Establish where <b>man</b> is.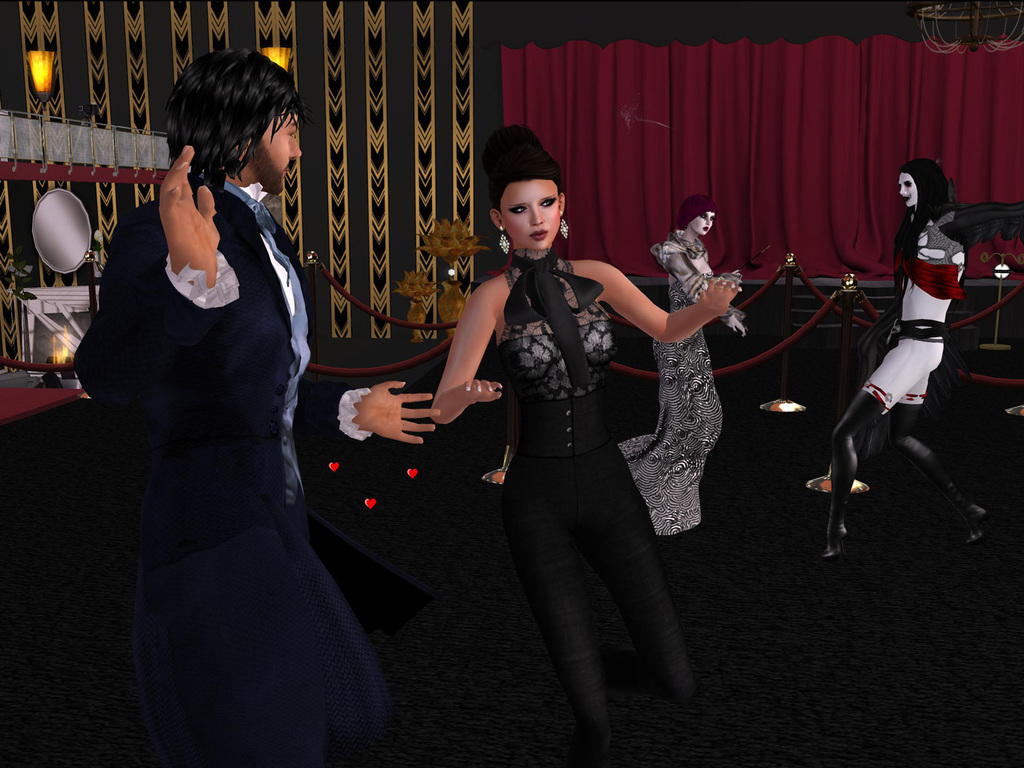
Established at 78:57:425:740.
